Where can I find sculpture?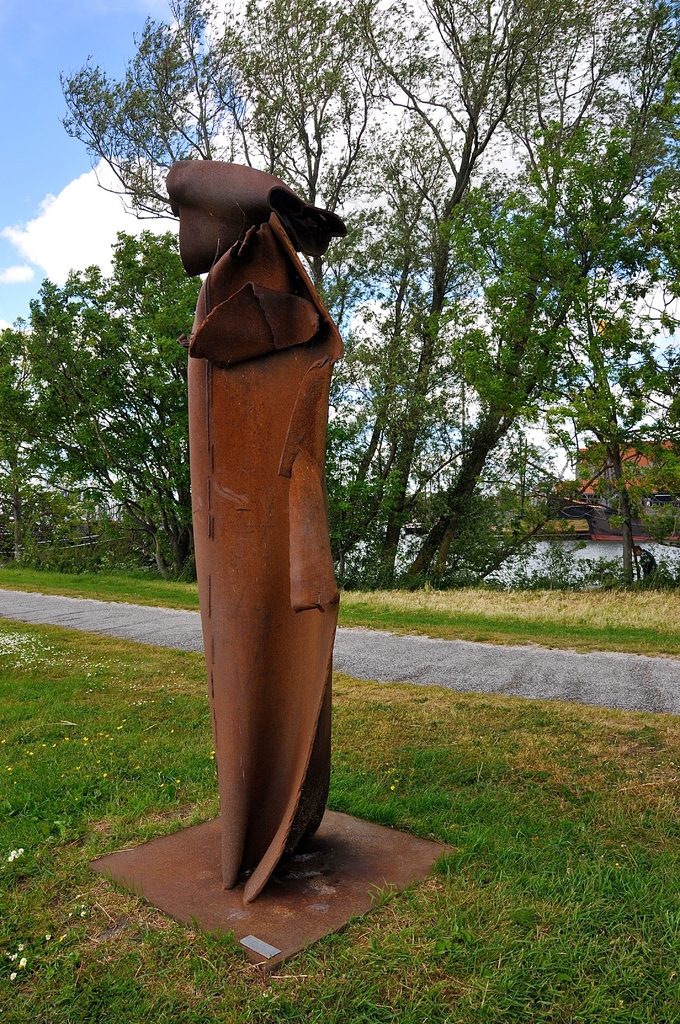
You can find it at region(75, 157, 462, 968).
